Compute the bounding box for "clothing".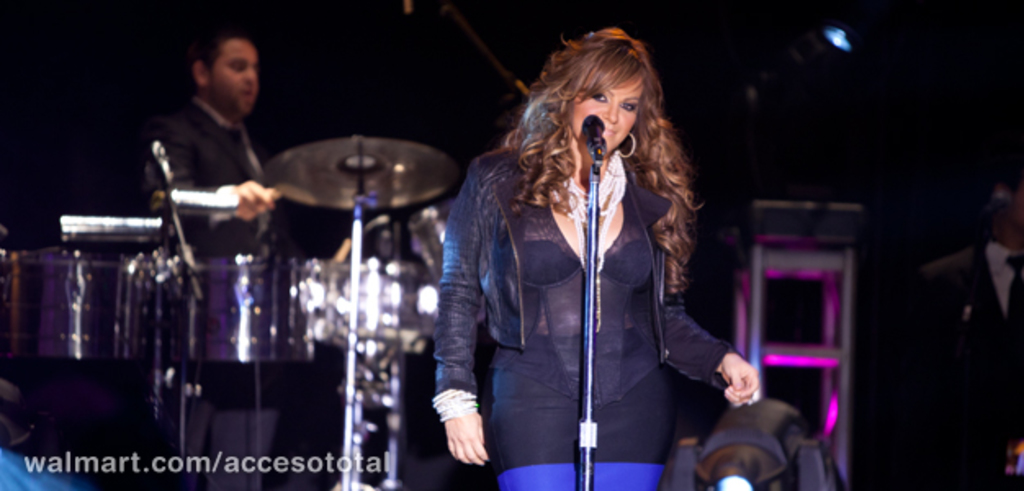
[left=155, top=100, right=298, bottom=489].
